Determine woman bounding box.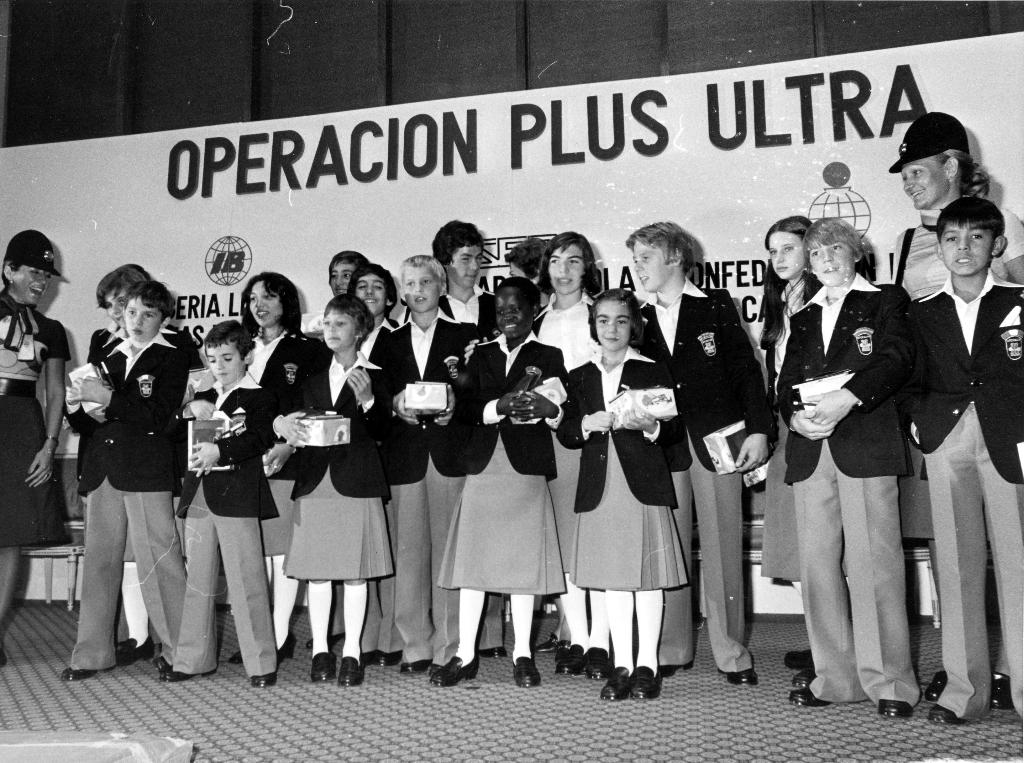
Determined: (0,230,68,663).
